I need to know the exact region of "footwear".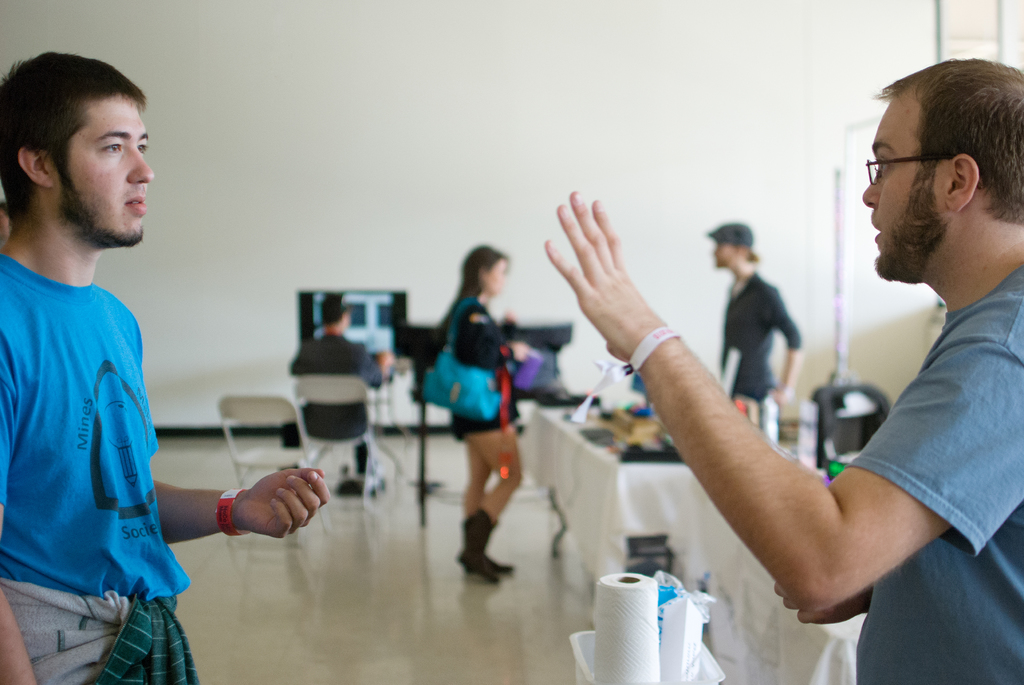
Region: {"left": 347, "top": 475, "right": 385, "bottom": 484}.
